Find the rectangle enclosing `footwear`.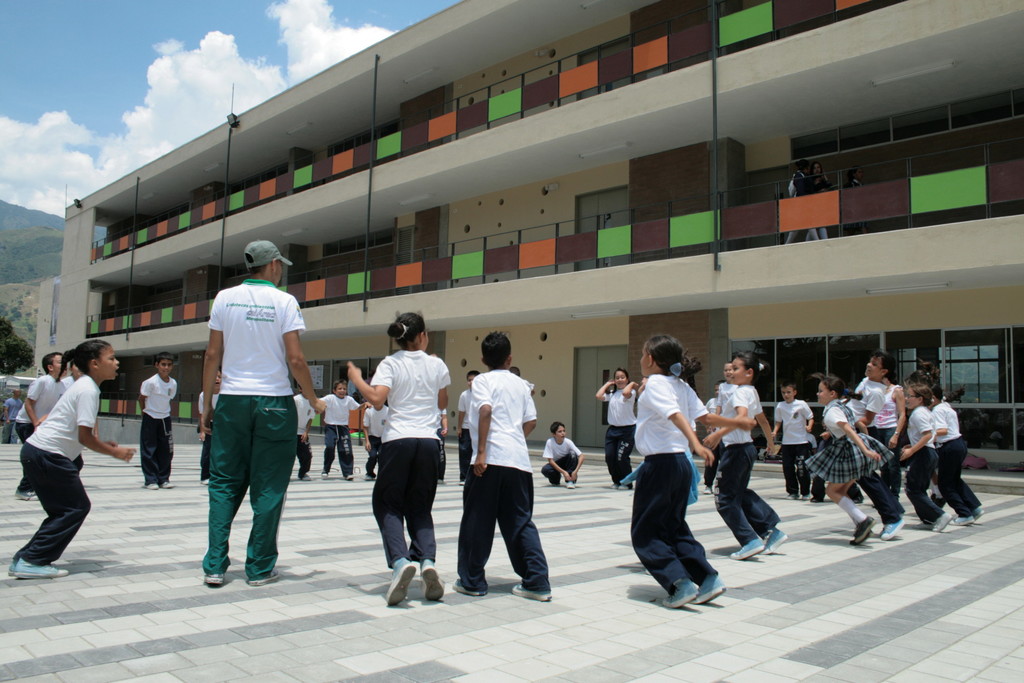
[974, 506, 983, 516].
